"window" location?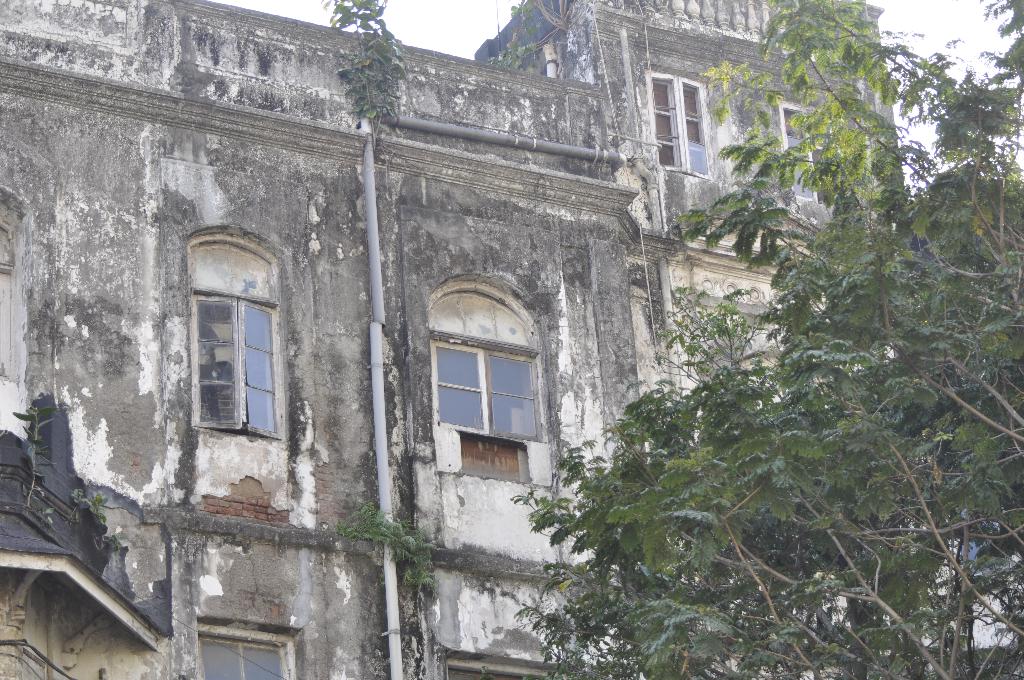
bbox=(428, 289, 541, 464)
